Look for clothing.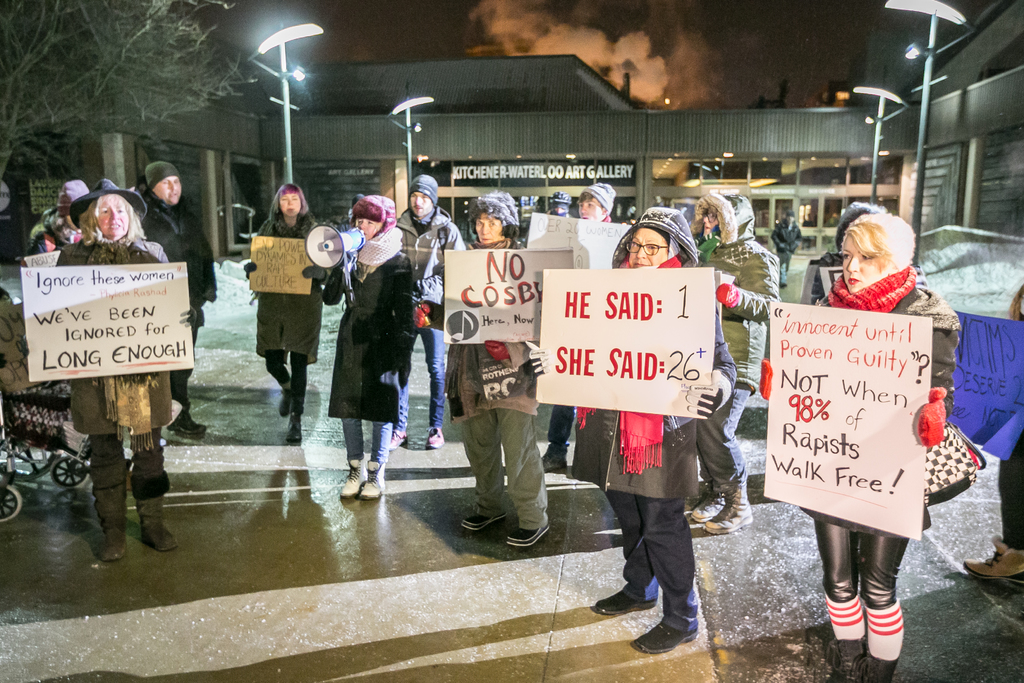
Found: <box>694,192,779,491</box>.
